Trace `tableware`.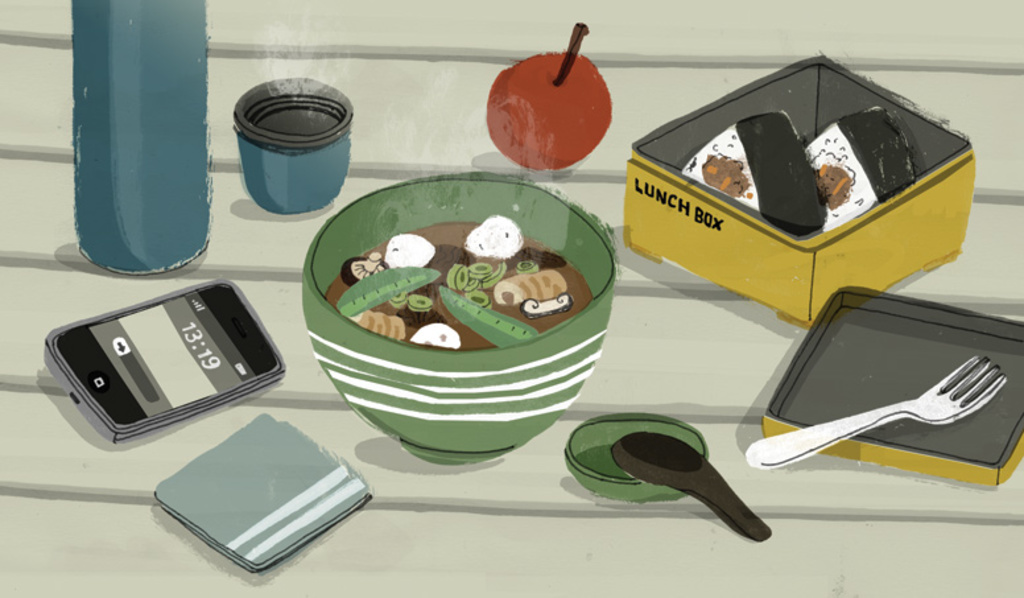
Traced to x1=610 y1=433 x2=772 y2=545.
